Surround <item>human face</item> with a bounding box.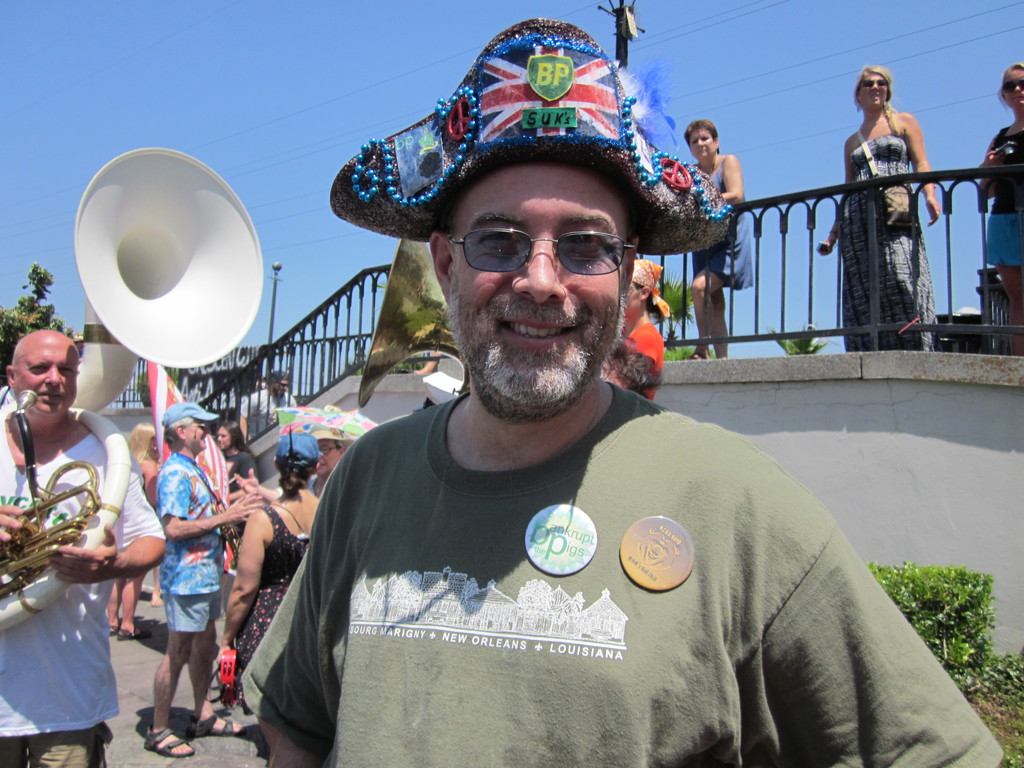
box=[15, 340, 75, 415].
